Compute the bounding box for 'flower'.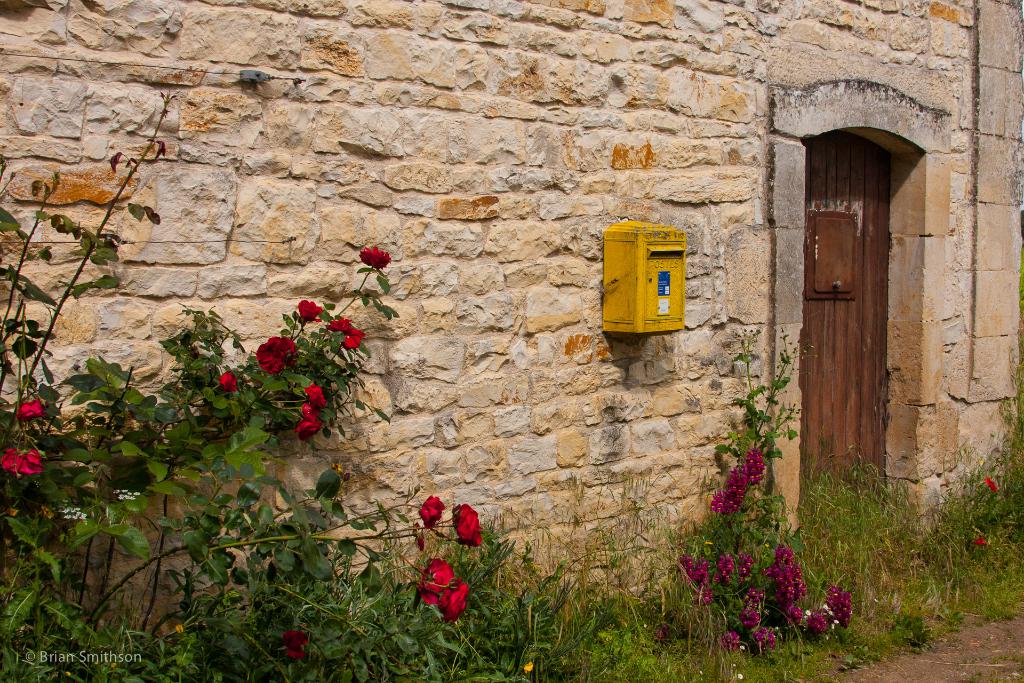
left=413, top=522, right=425, bottom=552.
